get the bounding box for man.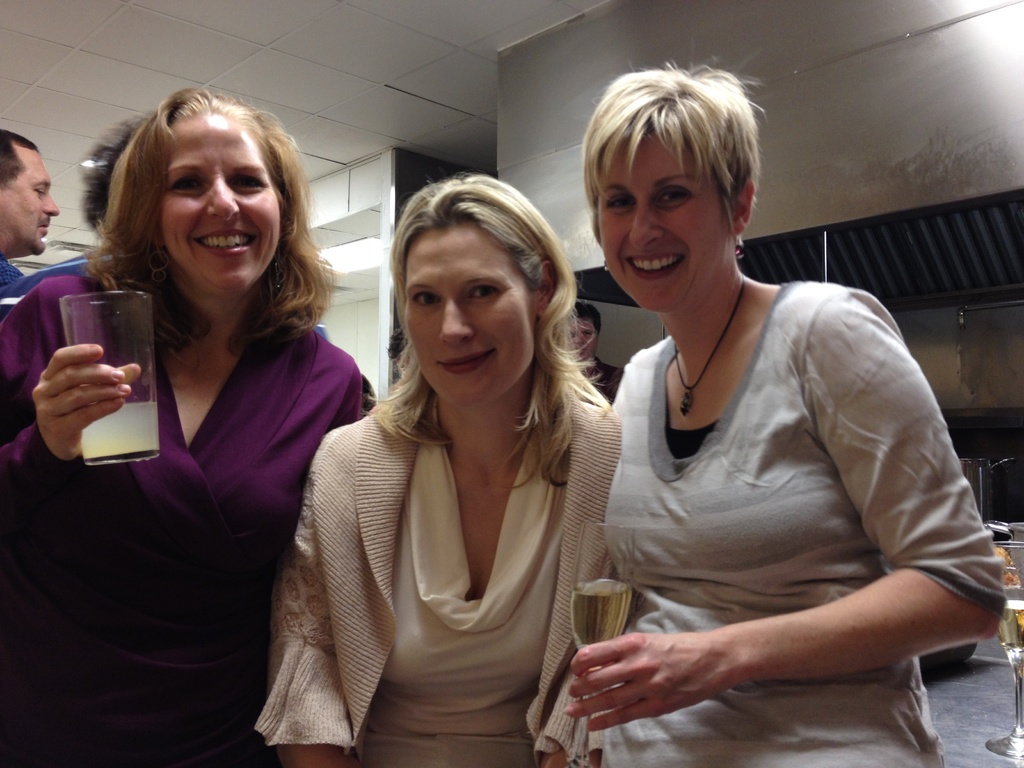
rect(573, 299, 625, 407).
